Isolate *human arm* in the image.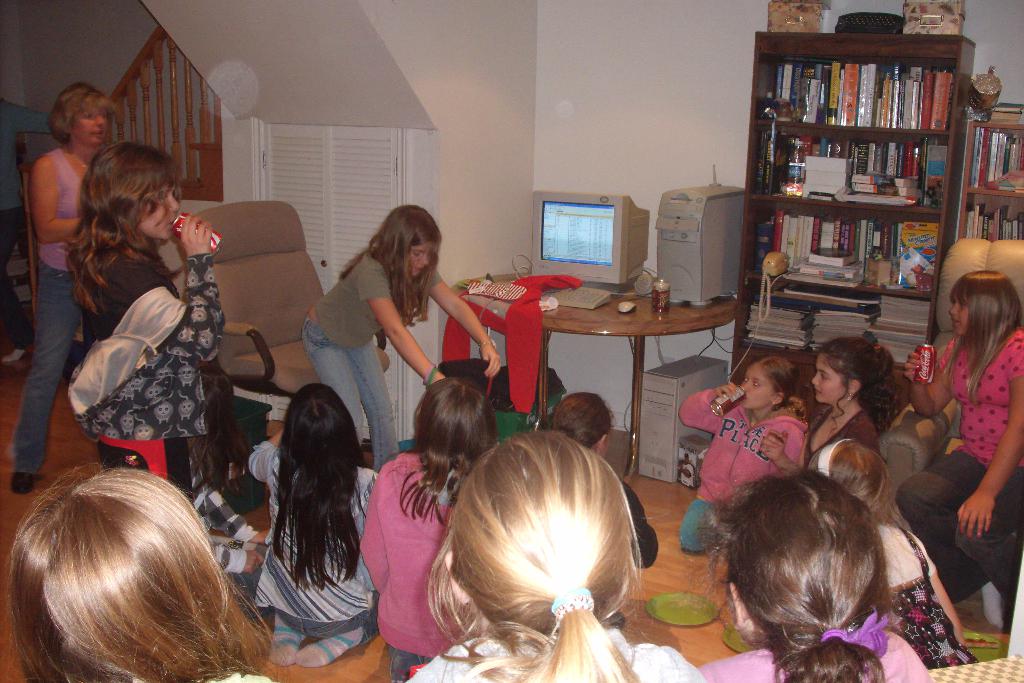
Isolated region: (x1=27, y1=158, x2=90, y2=245).
